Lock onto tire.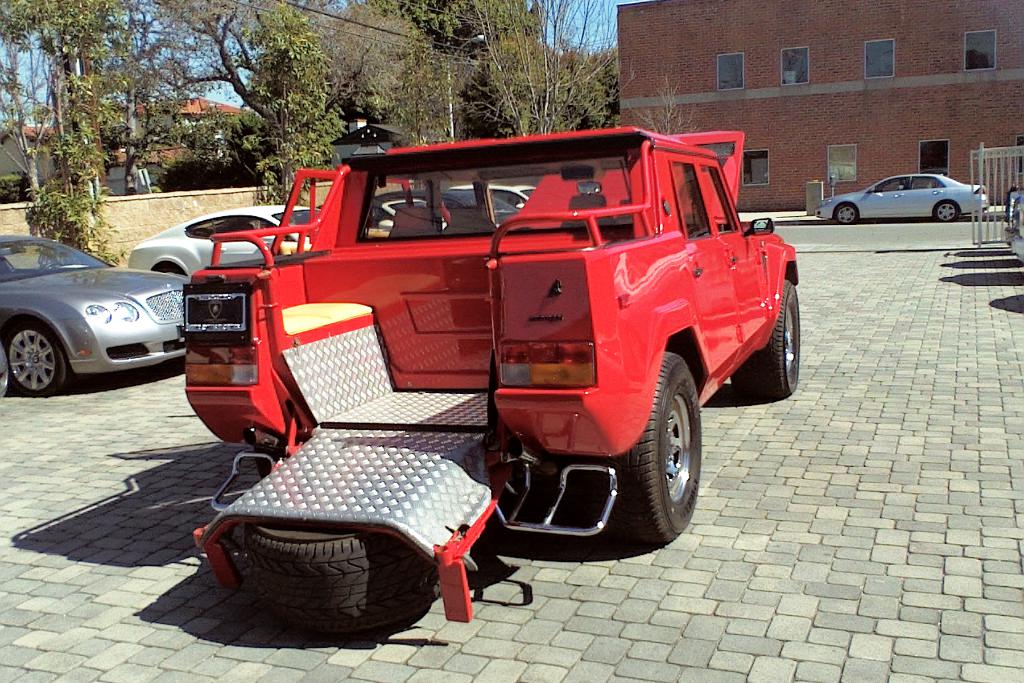
Locked: pyautogui.locateOnScreen(613, 355, 703, 541).
